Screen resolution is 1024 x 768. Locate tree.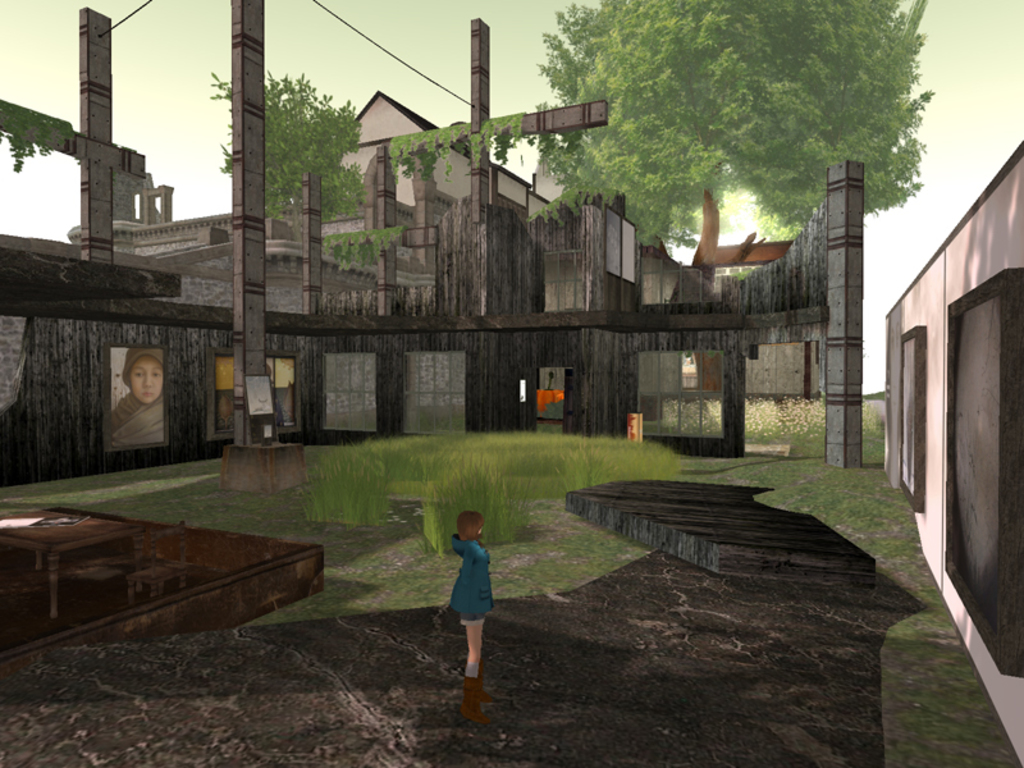
[x1=212, y1=68, x2=360, y2=225].
